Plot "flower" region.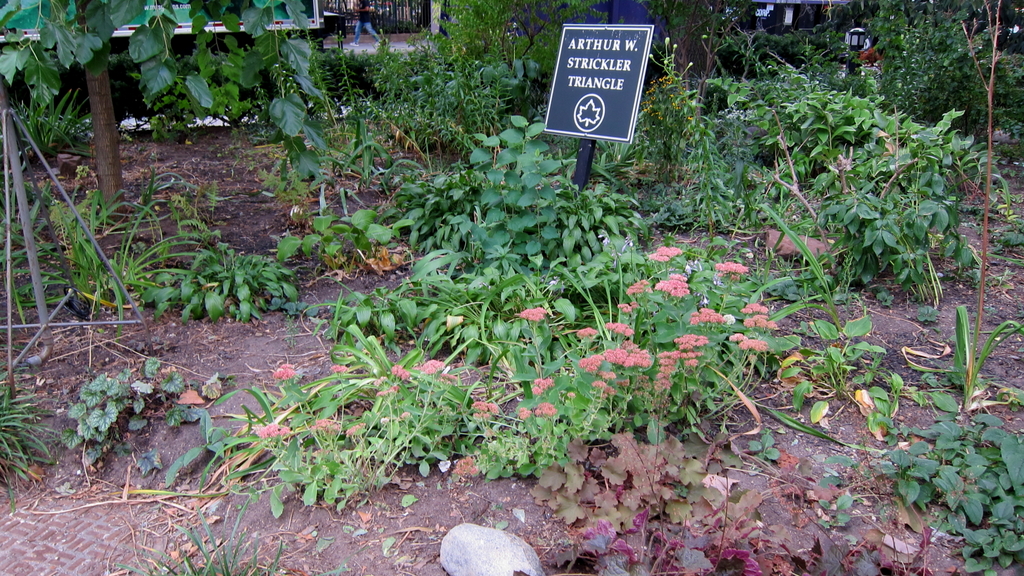
Plotted at left=534, top=398, right=556, bottom=422.
